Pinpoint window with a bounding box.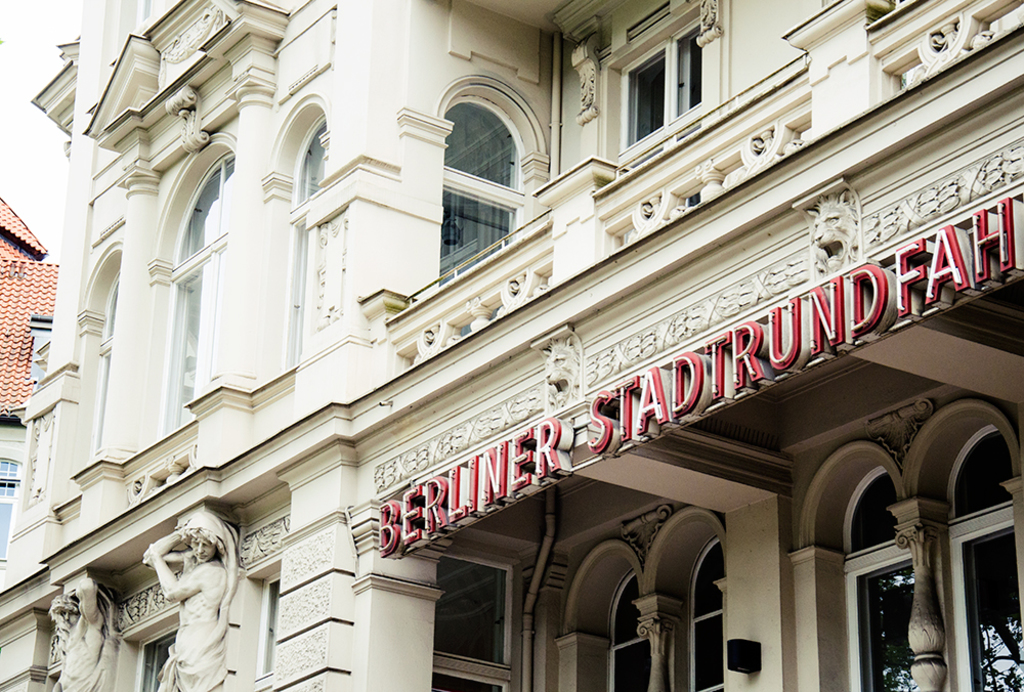
[x1=602, y1=0, x2=706, y2=163].
